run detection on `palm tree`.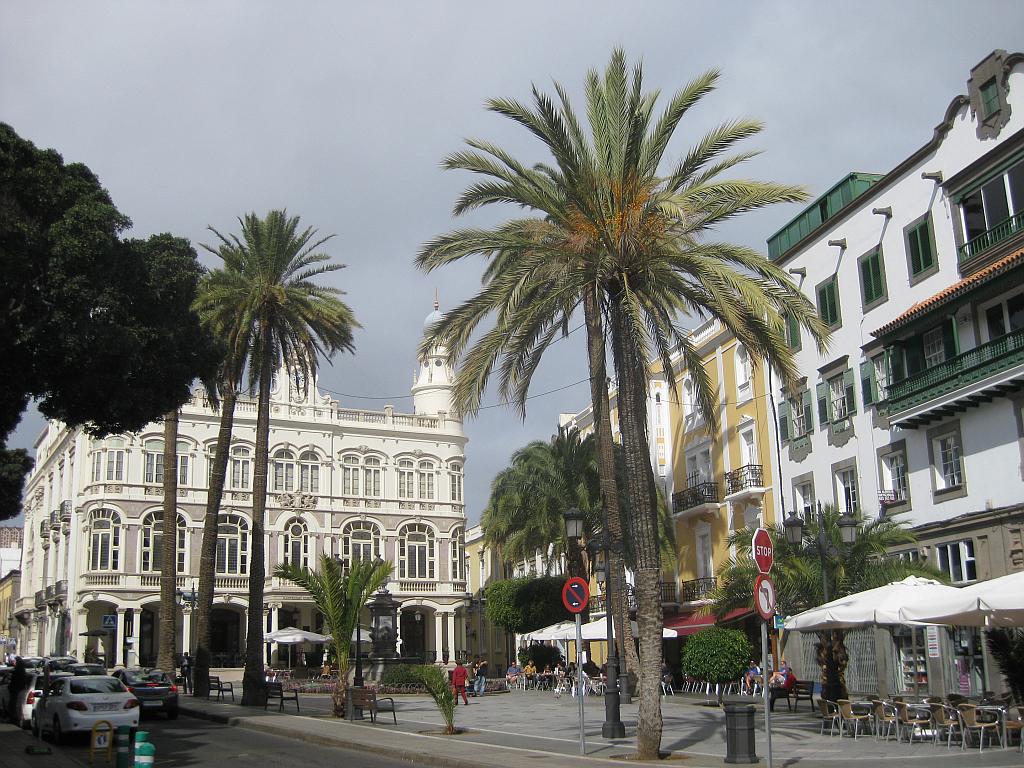
Result: <region>479, 438, 654, 696</region>.
